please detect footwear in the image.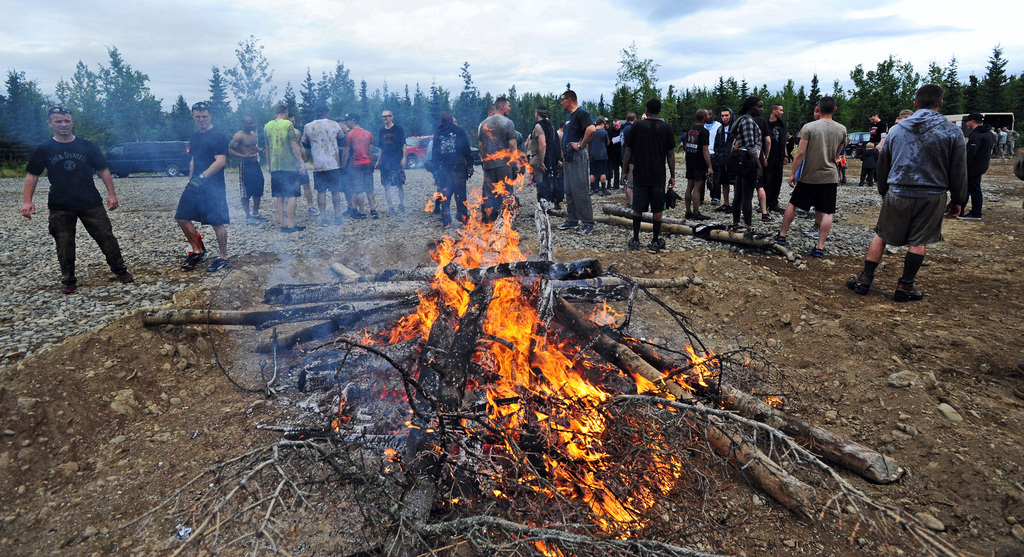
{"x1": 109, "y1": 271, "x2": 134, "y2": 283}.
